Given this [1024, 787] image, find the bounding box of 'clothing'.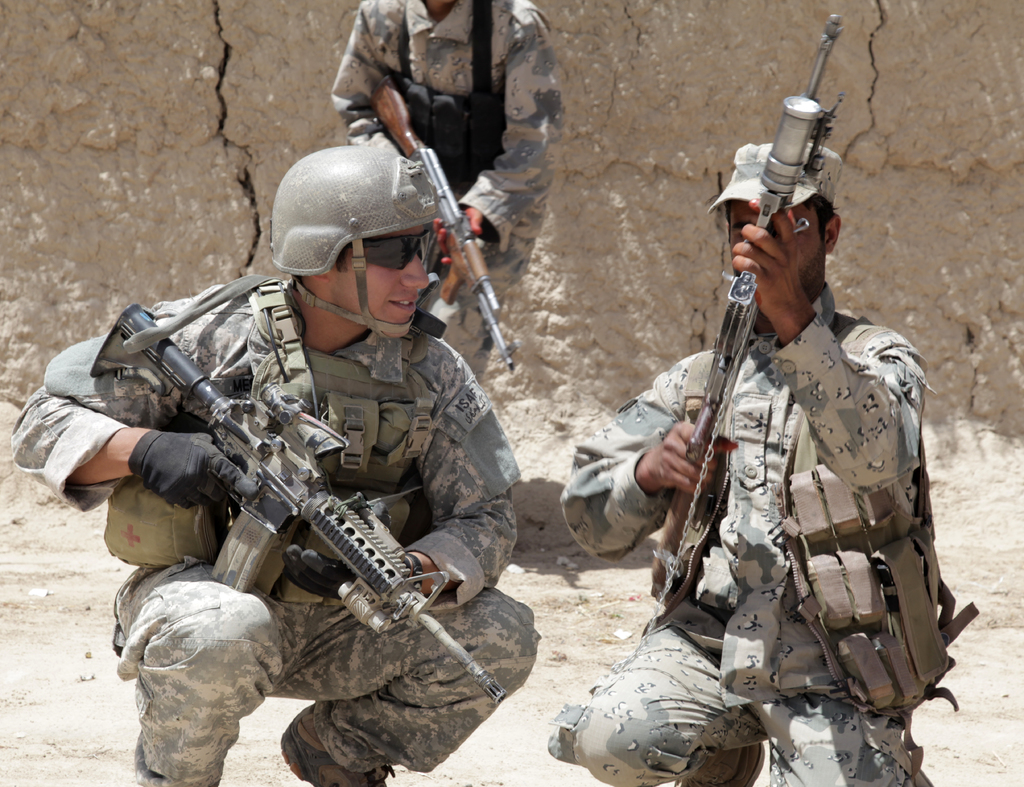
select_region(562, 307, 937, 784).
